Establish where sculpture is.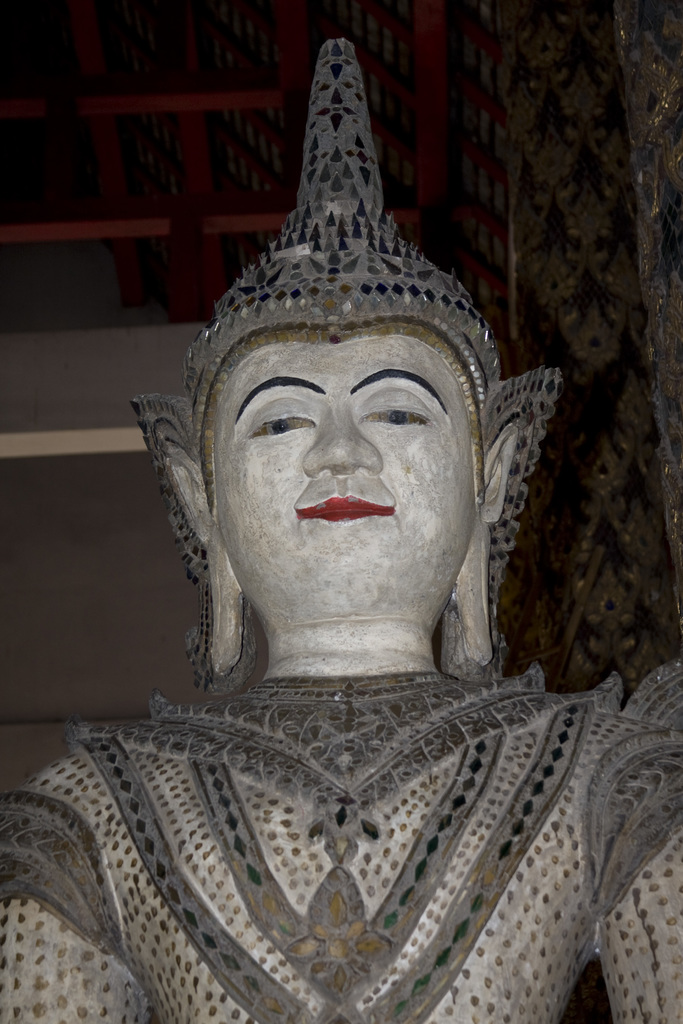
Established at left=69, top=101, right=621, bottom=991.
